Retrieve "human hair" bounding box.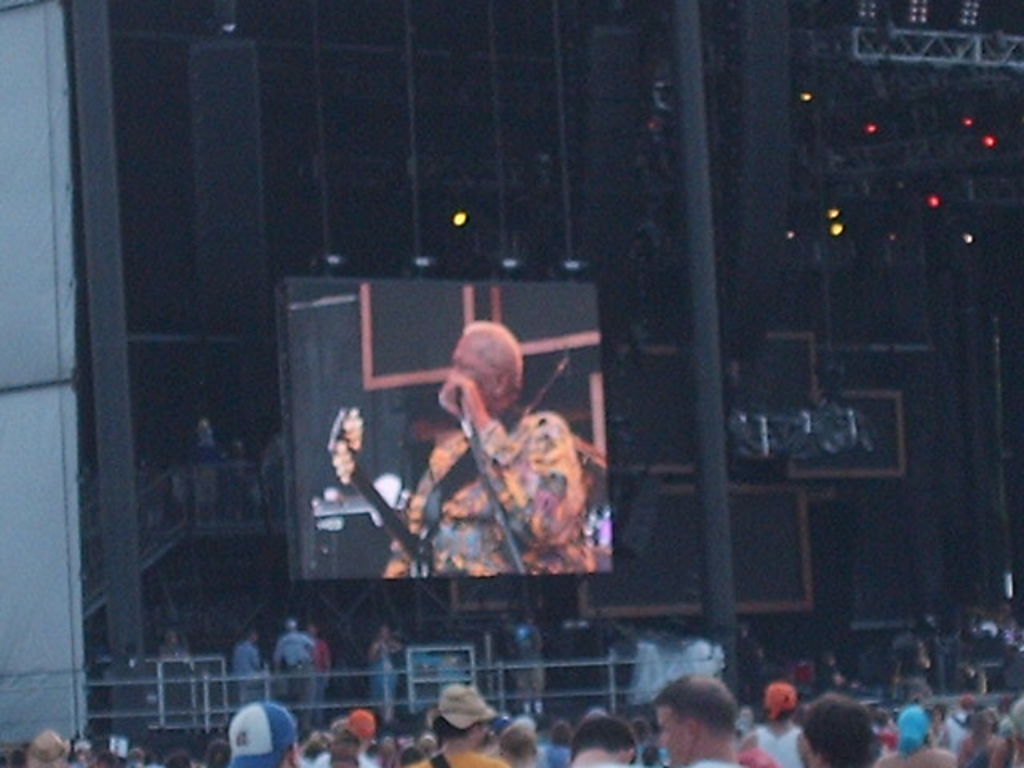
Bounding box: [333, 718, 360, 741].
